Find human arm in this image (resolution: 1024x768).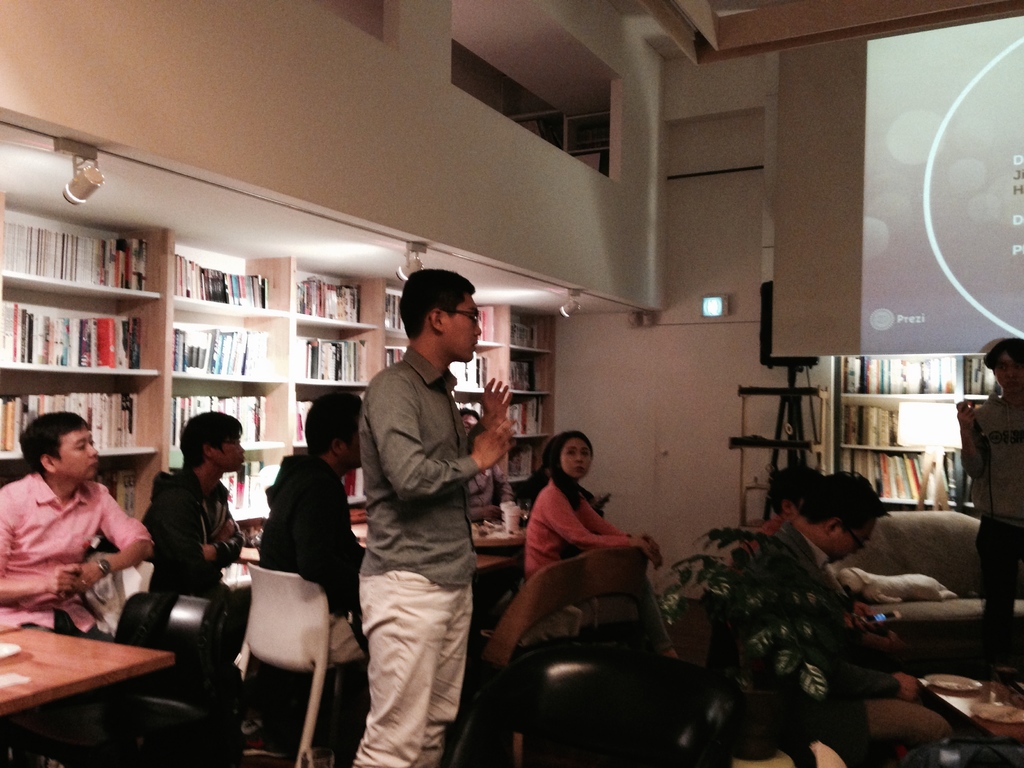
region(161, 481, 228, 559).
